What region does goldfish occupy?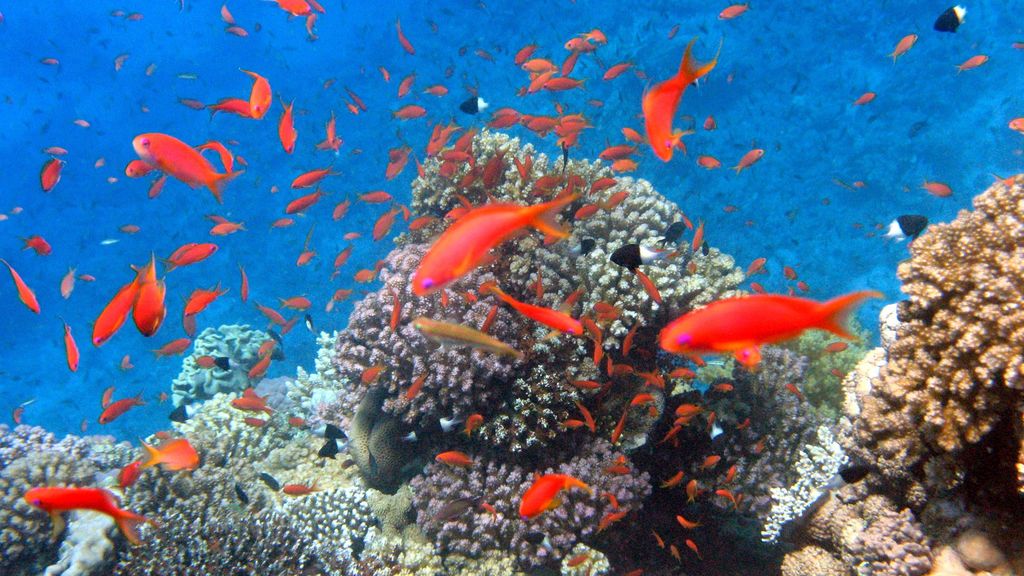
<bbox>289, 161, 342, 186</bbox>.
